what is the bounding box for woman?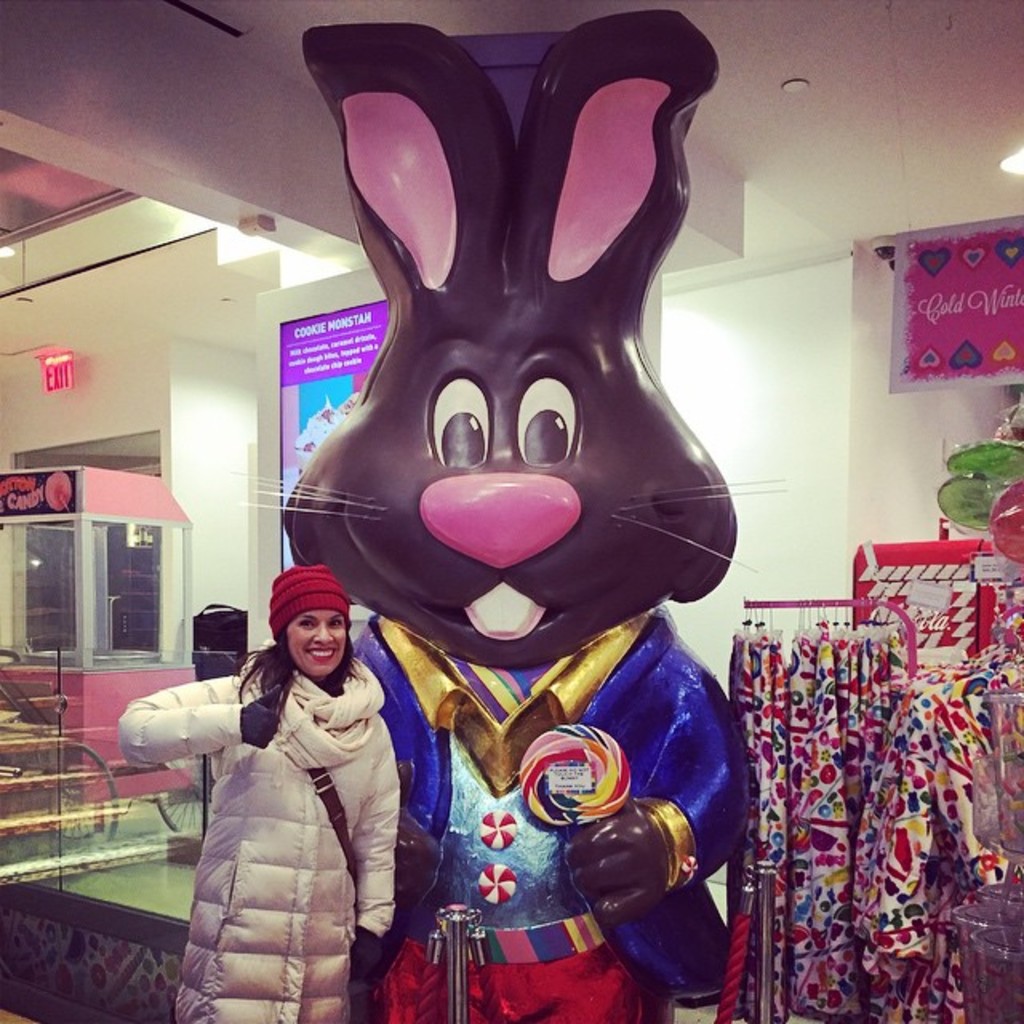
[left=133, top=541, right=432, bottom=1021].
